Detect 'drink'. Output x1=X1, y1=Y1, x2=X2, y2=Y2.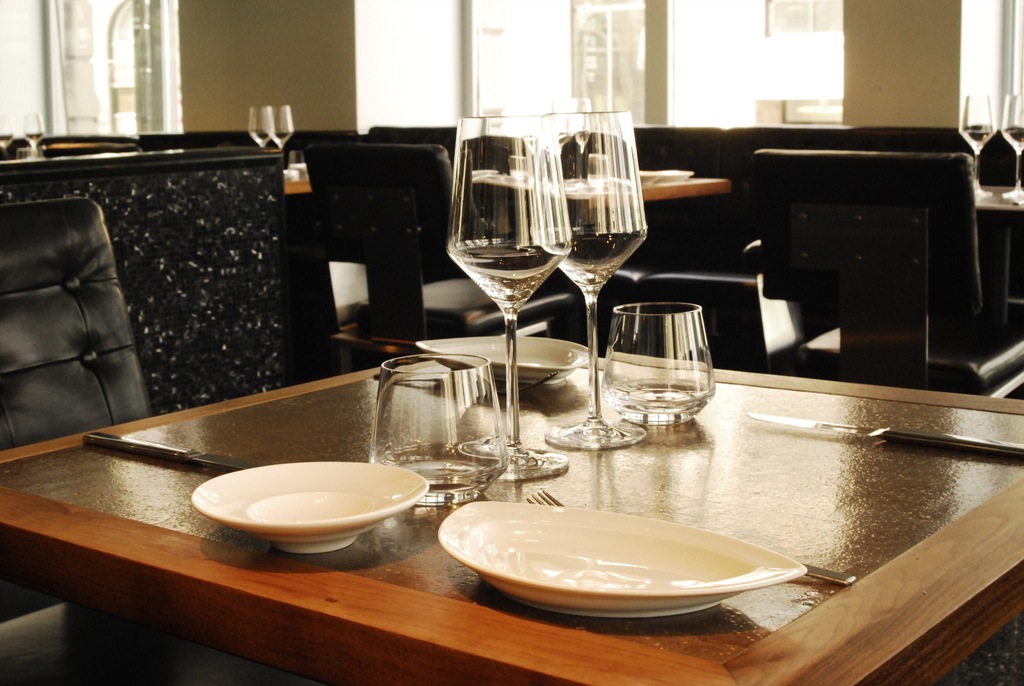
x1=1003, y1=128, x2=1023, y2=156.
